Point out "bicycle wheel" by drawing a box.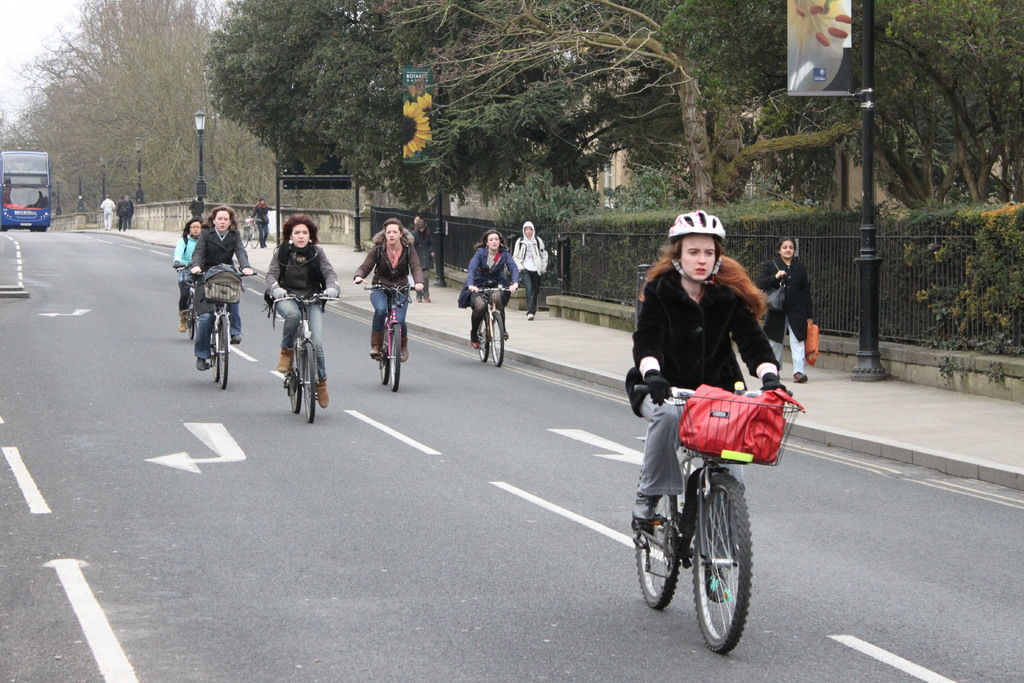
x1=472 y1=320 x2=488 y2=365.
